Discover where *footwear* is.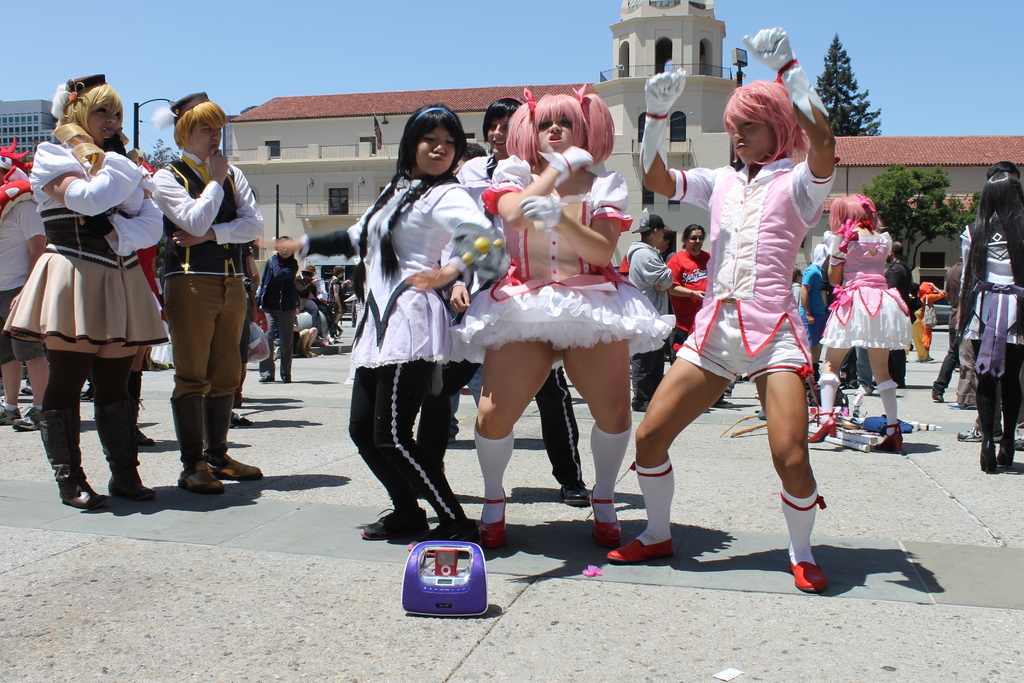
Discovered at <bbox>600, 539, 674, 554</bbox>.
